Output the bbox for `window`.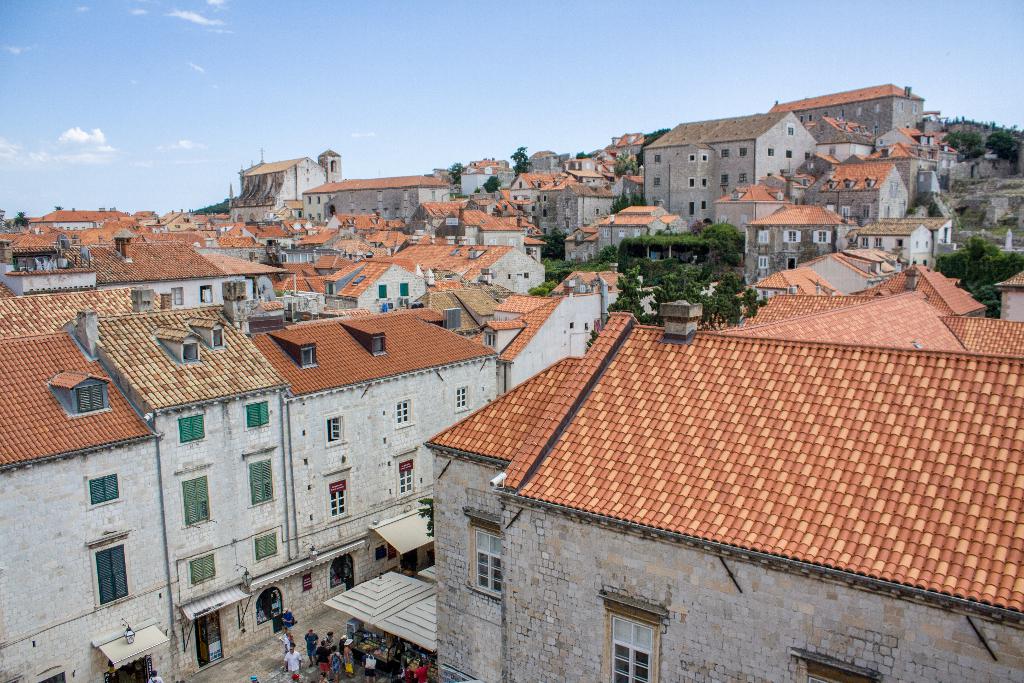
(x1=720, y1=175, x2=731, y2=184).
